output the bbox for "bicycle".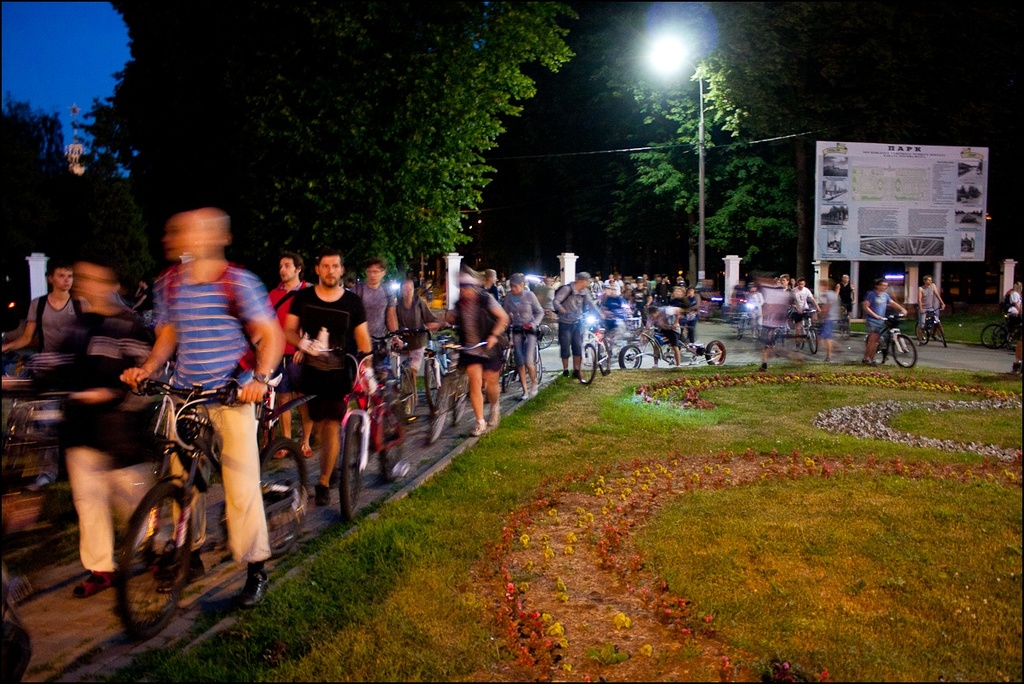
(992,311,1023,348).
